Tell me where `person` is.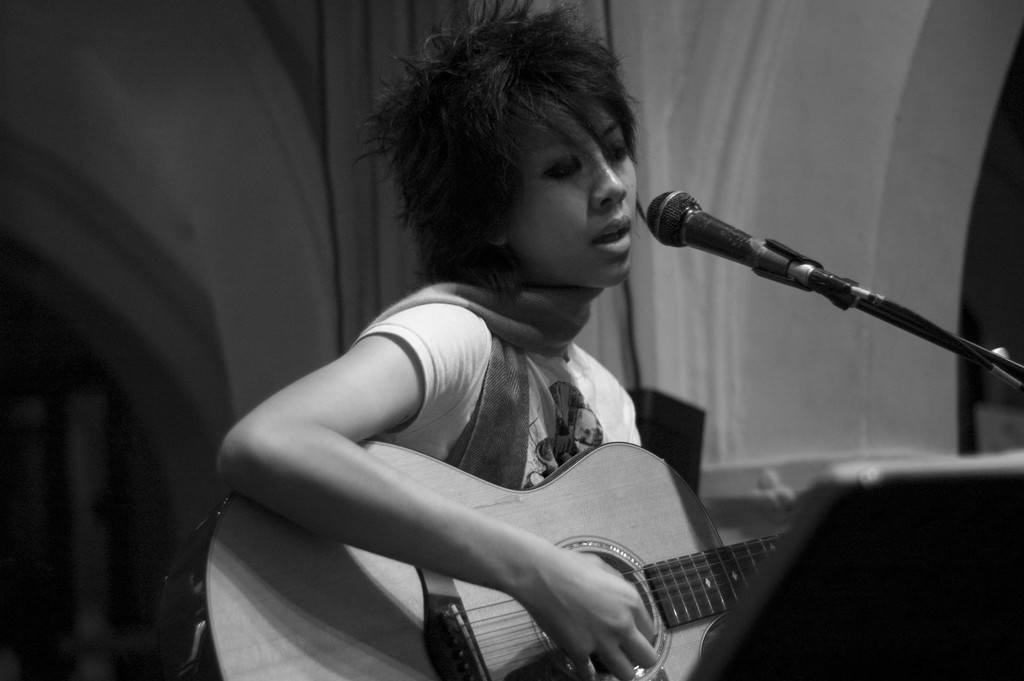
`person` is at {"x1": 250, "y1": 23, "x2": 874, "y2": 680}.
